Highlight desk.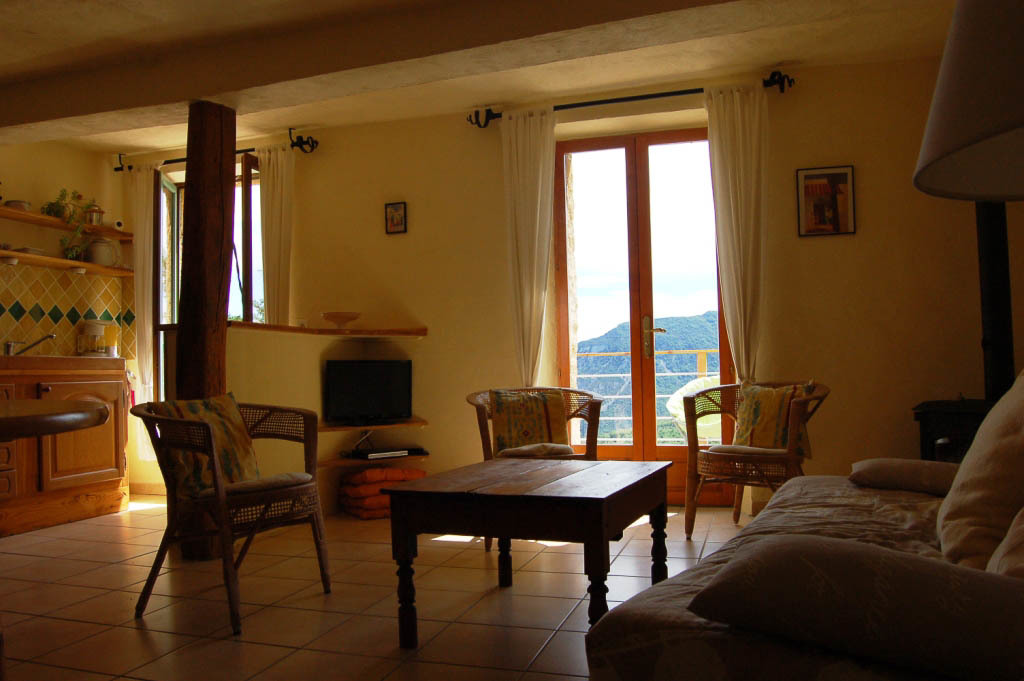
Highlighted region: bbox(380, 454, 674, 649).
